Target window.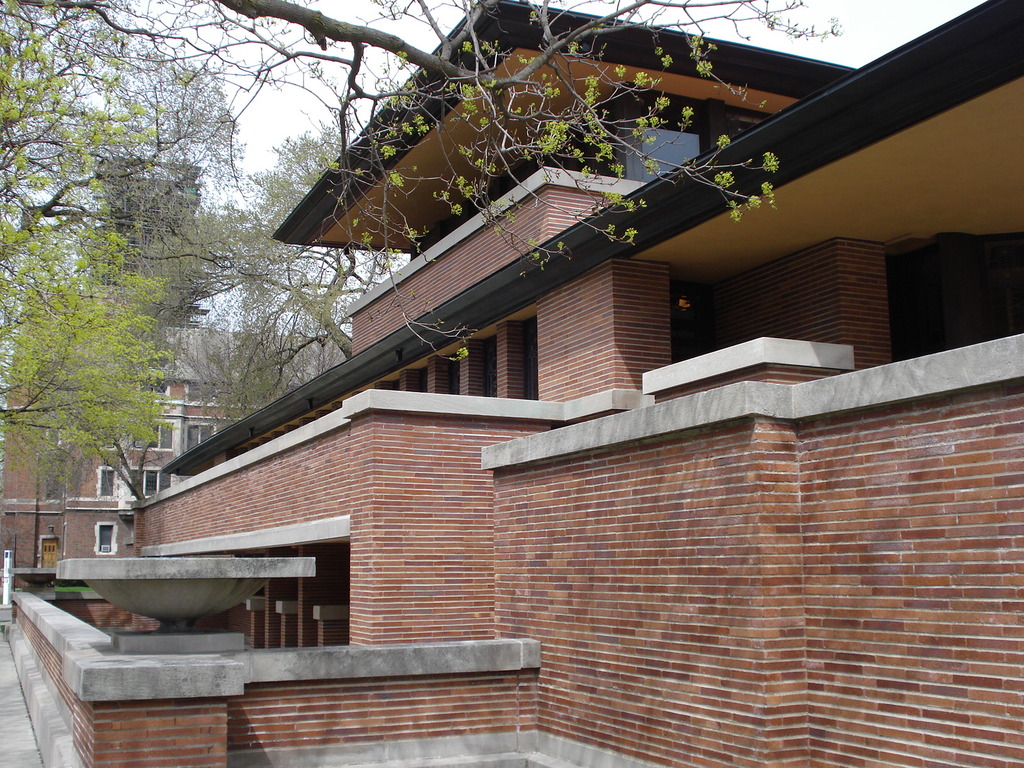
Target region: region(100, 467, 117, 493).
